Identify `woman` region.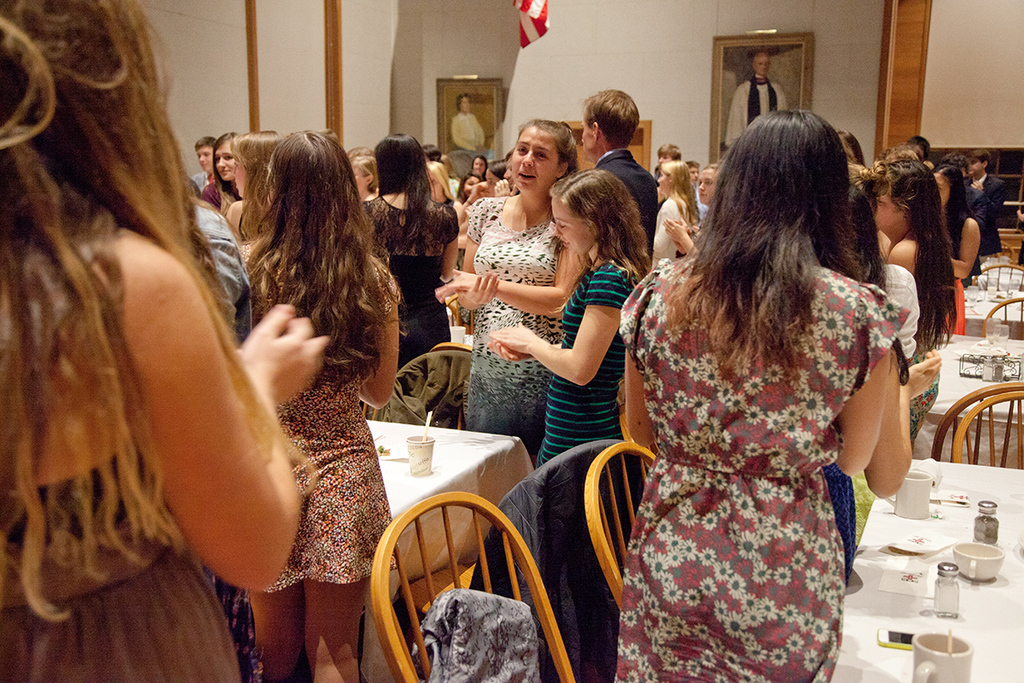
Region: bbox=(243, 126, 407, 682).
